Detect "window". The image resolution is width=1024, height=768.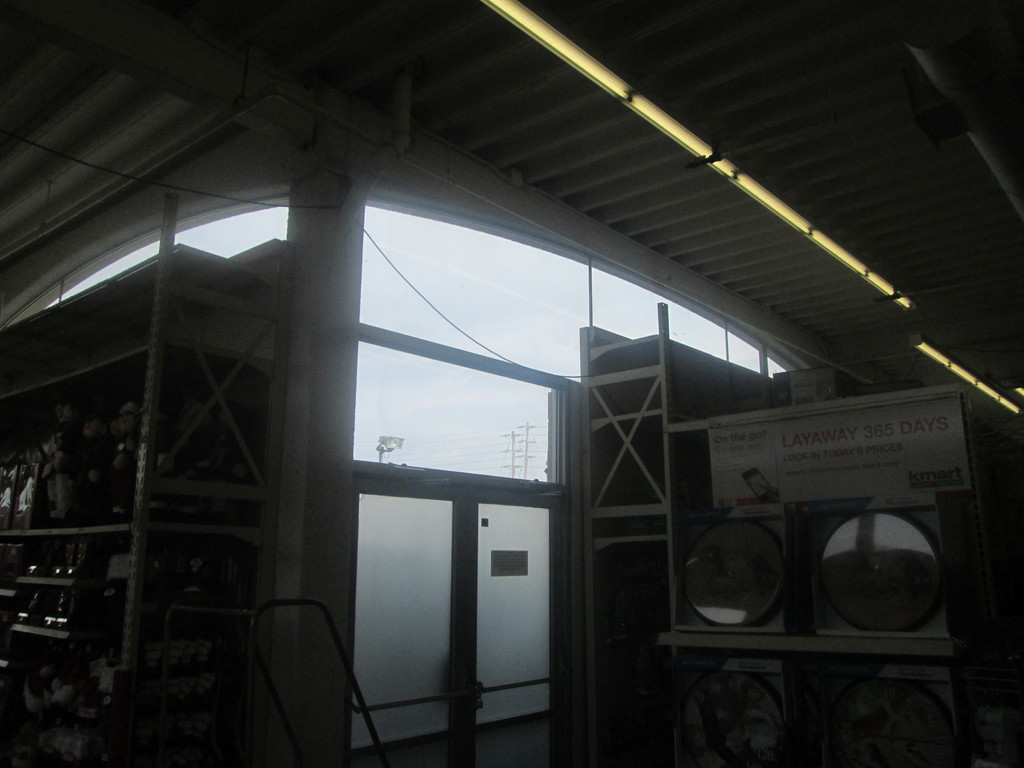
[x1=1, y1=192, x2=291, y2=328].
